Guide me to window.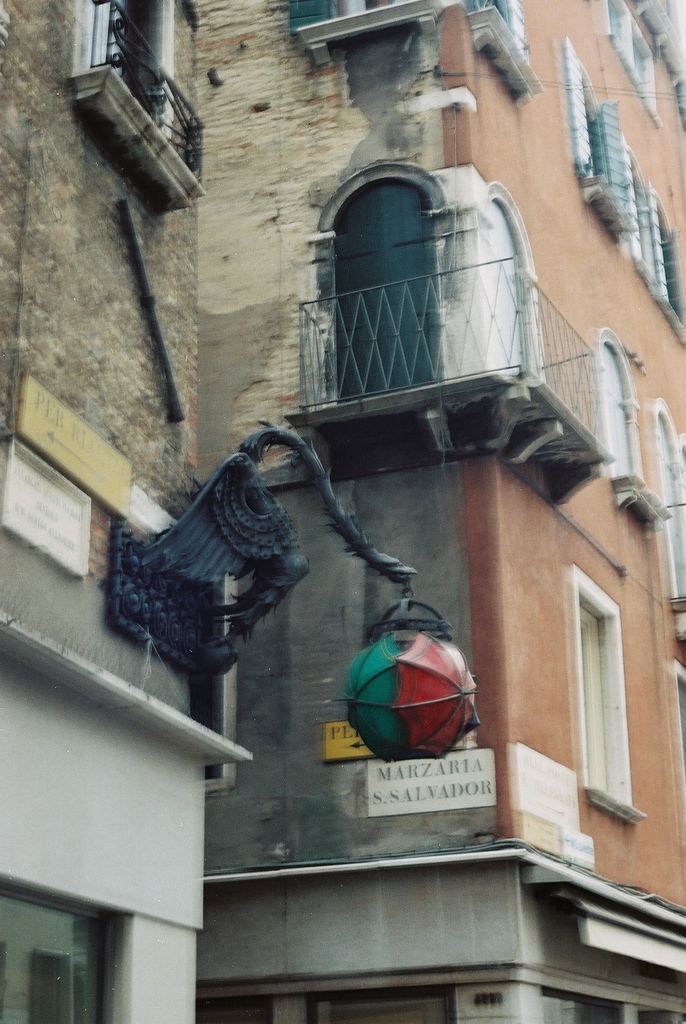
Guidance: bbox=(657, 410, 680, 598).
